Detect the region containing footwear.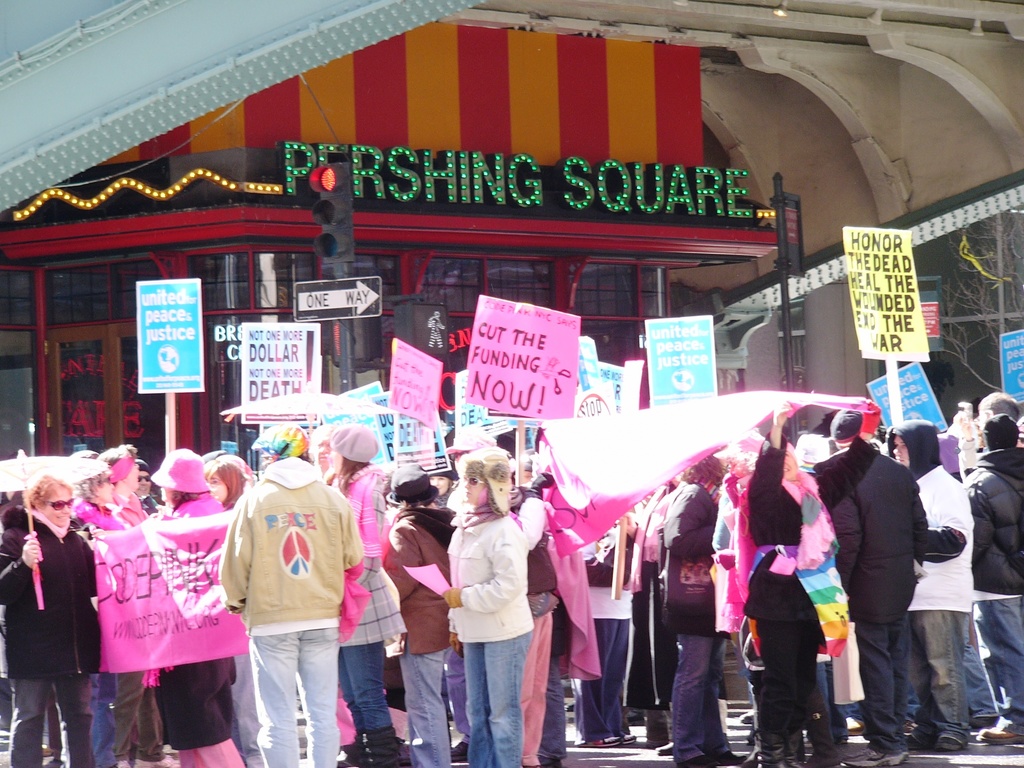
select_region(132, 757, 183, 767).
